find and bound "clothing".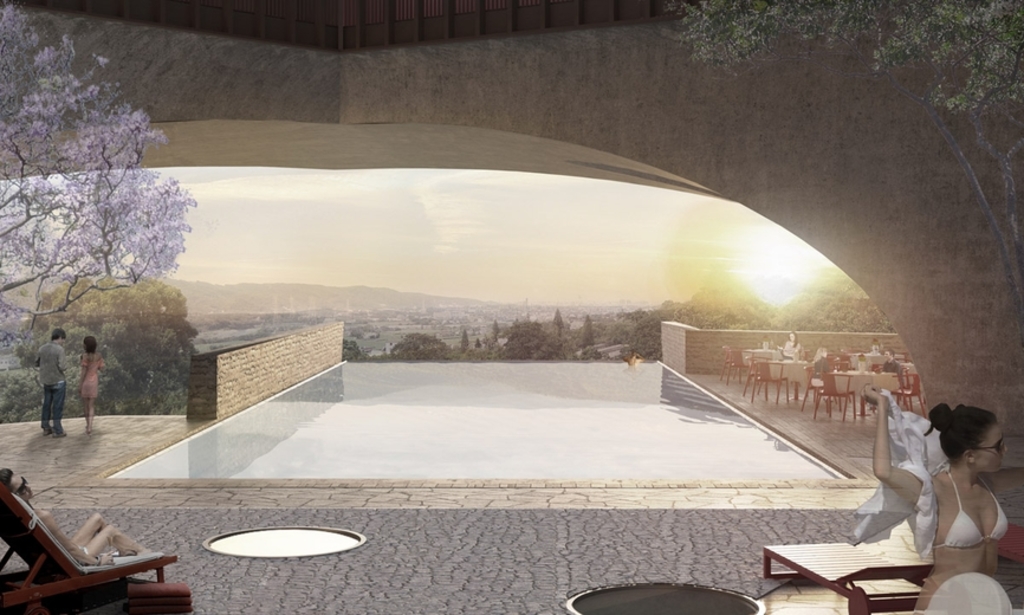
Bound: (933, 466, 1009, 548).
